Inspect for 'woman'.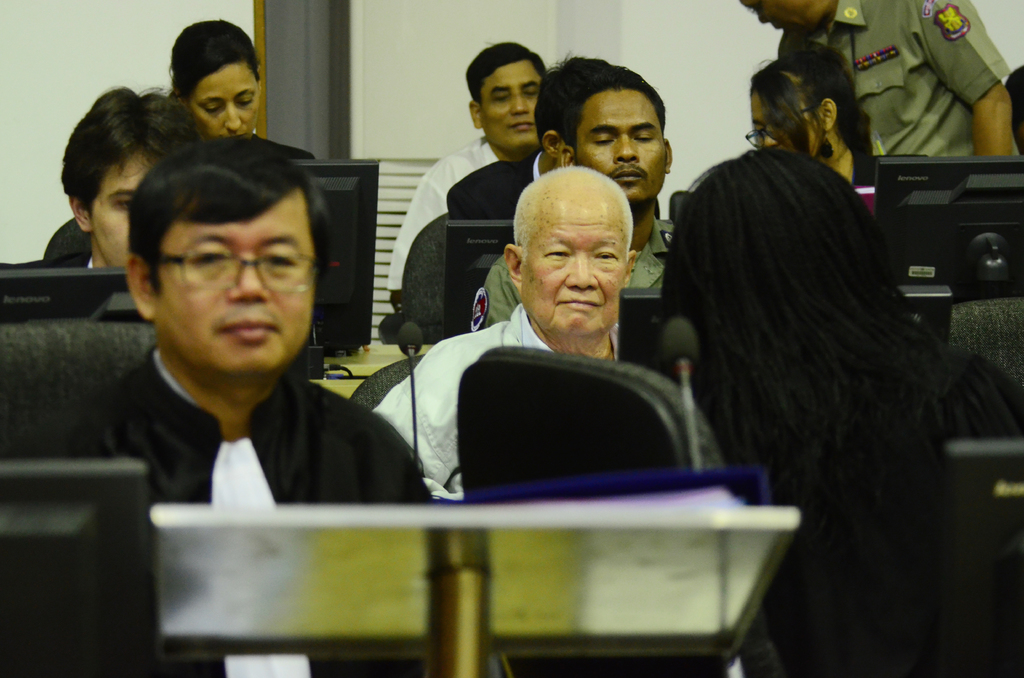
Inspection: bbox=(756, 45, 914, 190).
